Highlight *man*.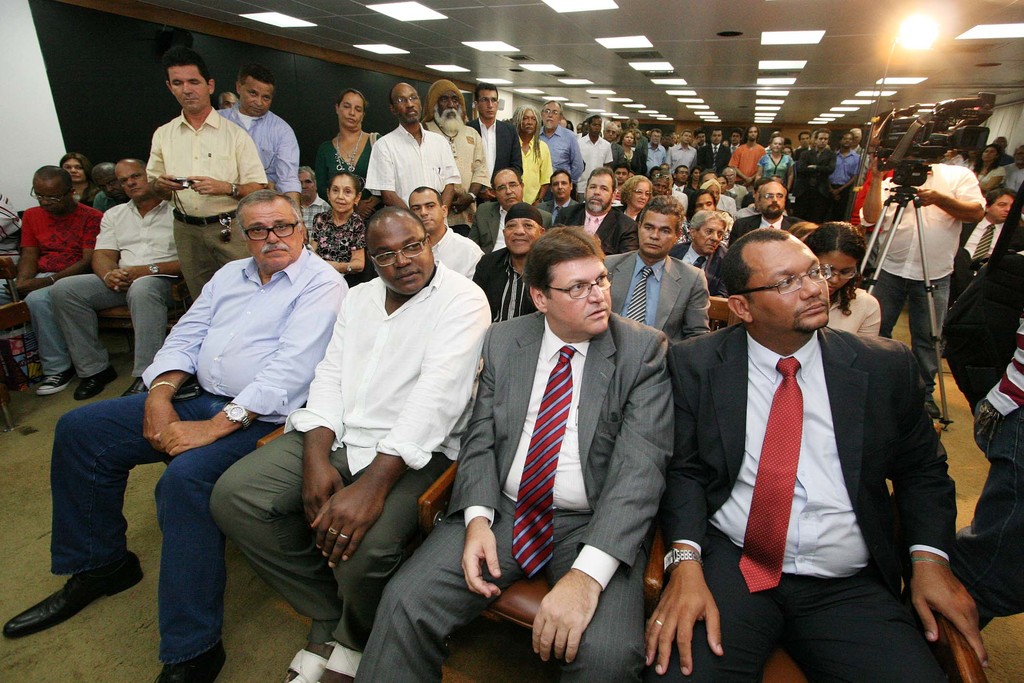
Highlighted region: box=[648, 129, 666, 173].
